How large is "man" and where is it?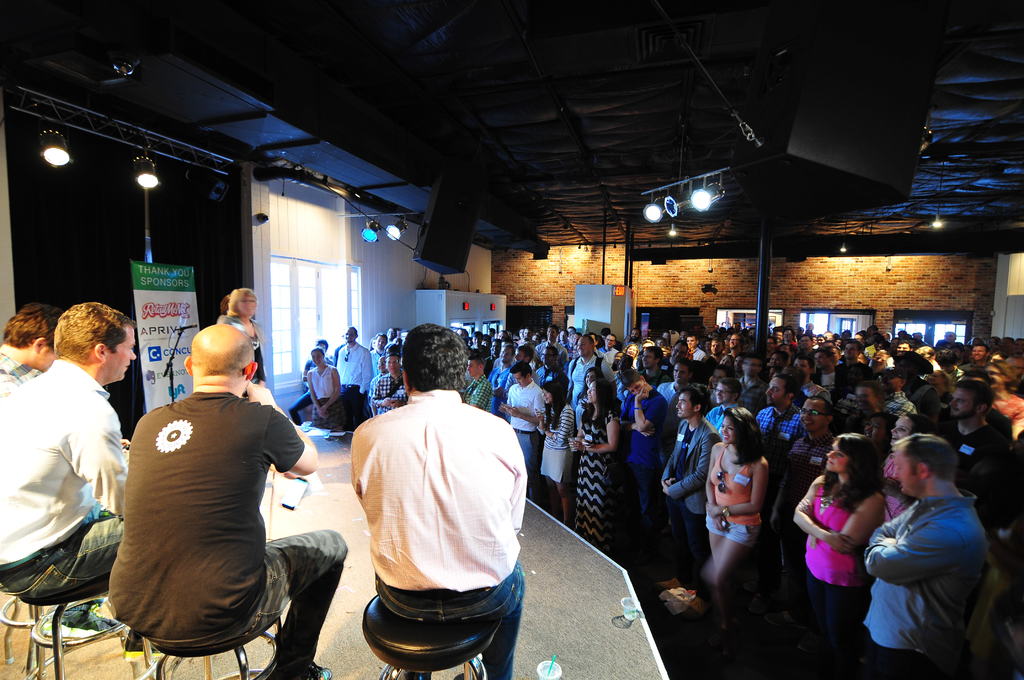
Bounding box: {"x1": 657, "y1": 382, "x2": 724, "y2": 590}.
